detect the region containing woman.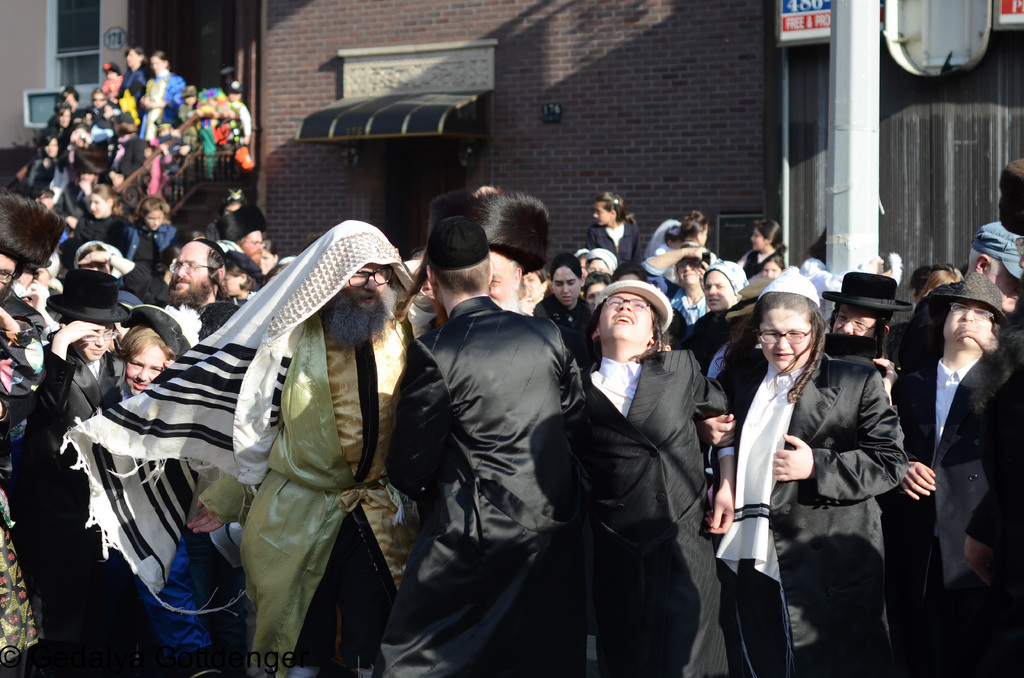
<region>735, 214, 792, 285</region>.
